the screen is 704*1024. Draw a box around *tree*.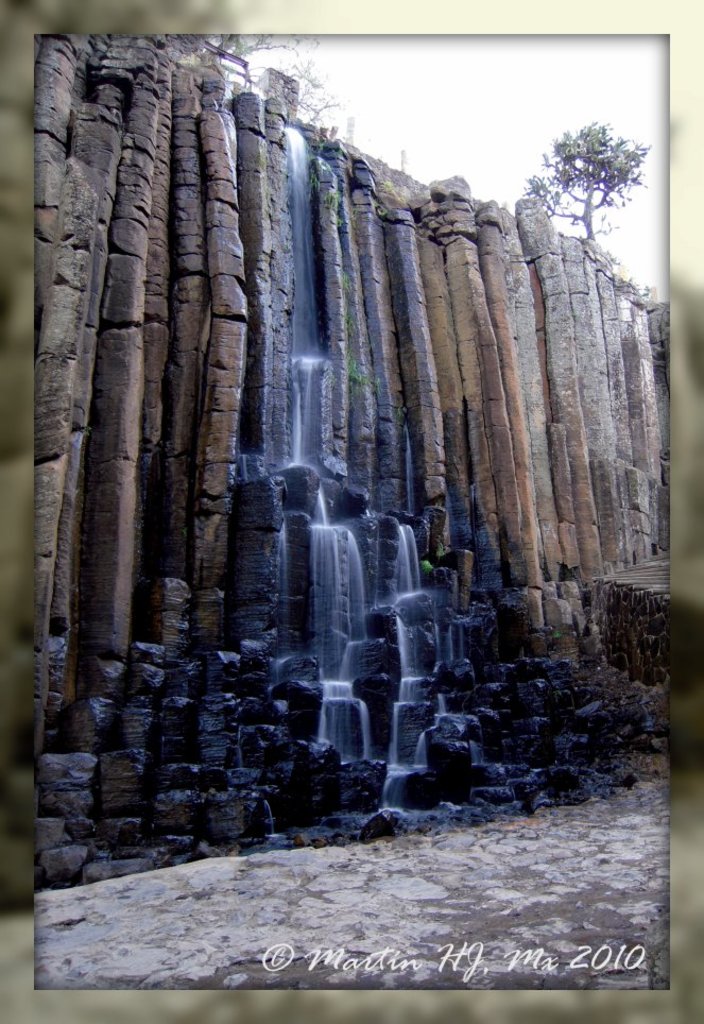
select_region(539, 116, 648, 240).
